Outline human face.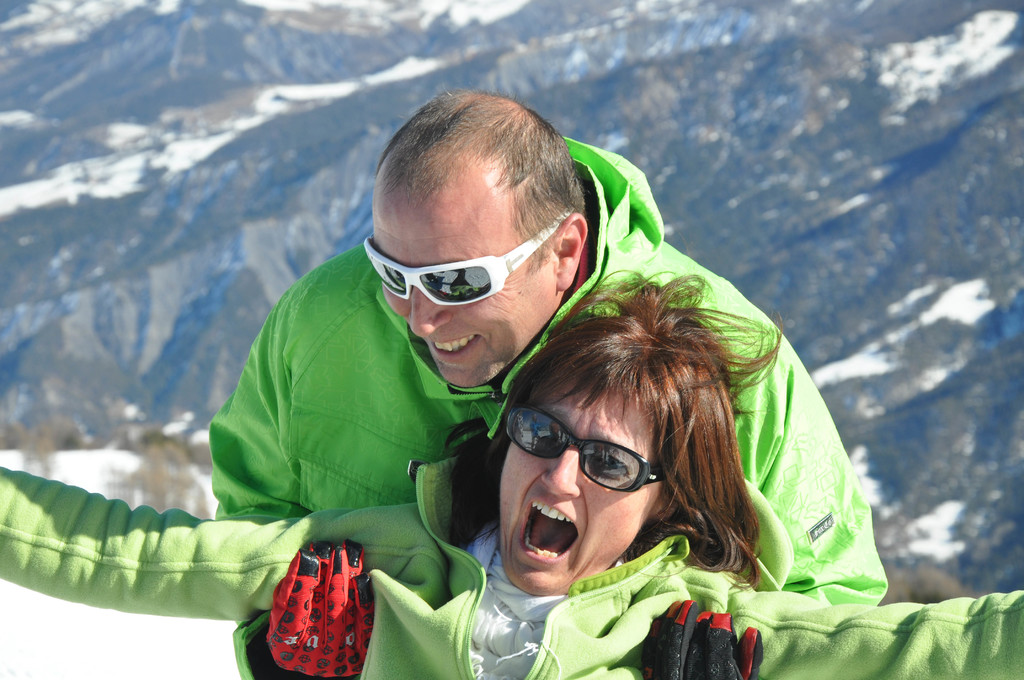
Outline: locate(381, 186, 562, 390).
